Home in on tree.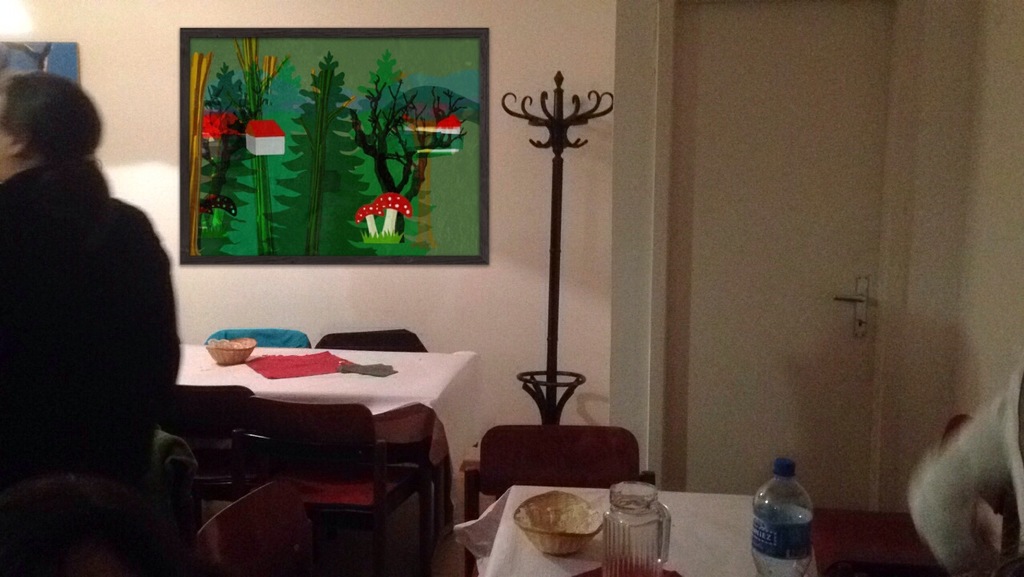
Homed in at (349, 75, 467, 248).
